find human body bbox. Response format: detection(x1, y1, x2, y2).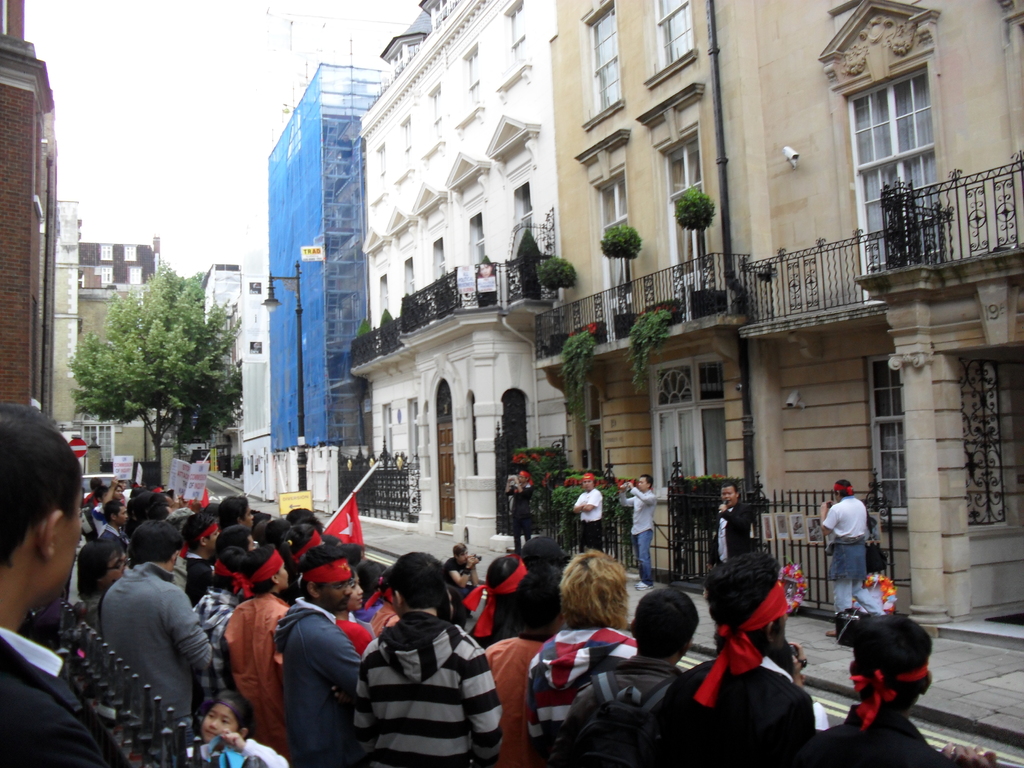
detection(149, 490, 163, 497).
